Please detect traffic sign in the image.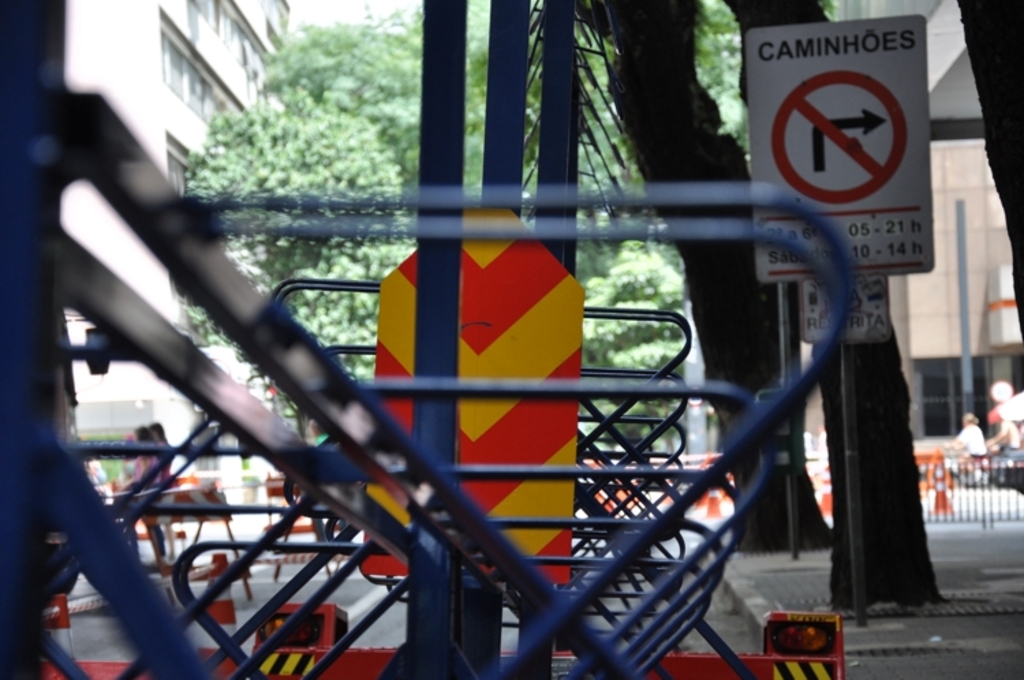
747:16:939:288.
